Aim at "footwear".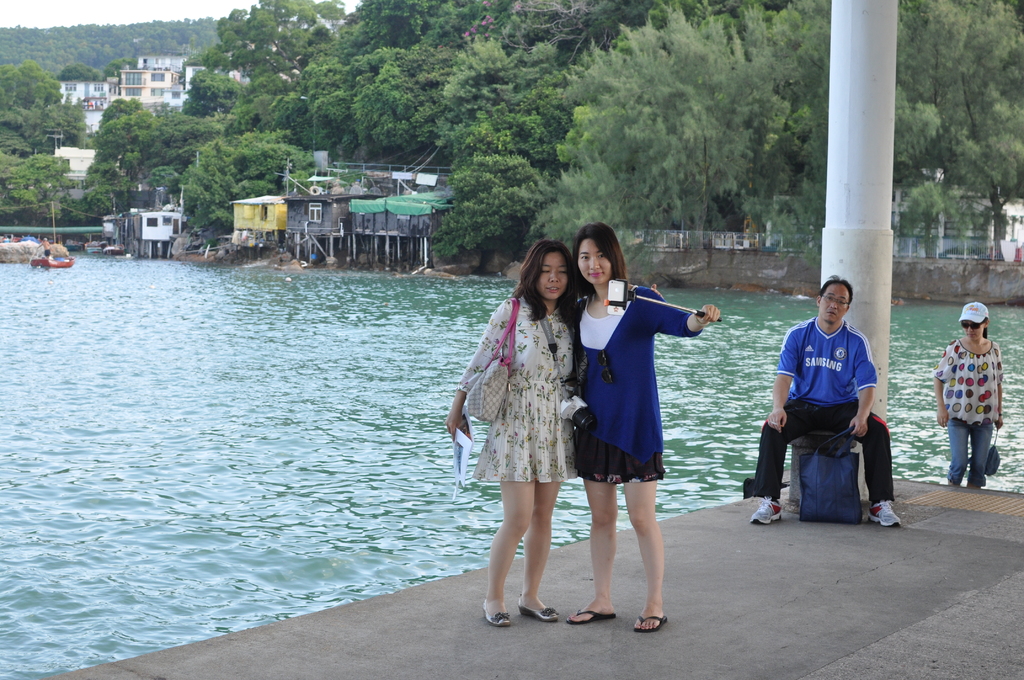
Aimed at left=636, top=601, right=673, bottom=627.
